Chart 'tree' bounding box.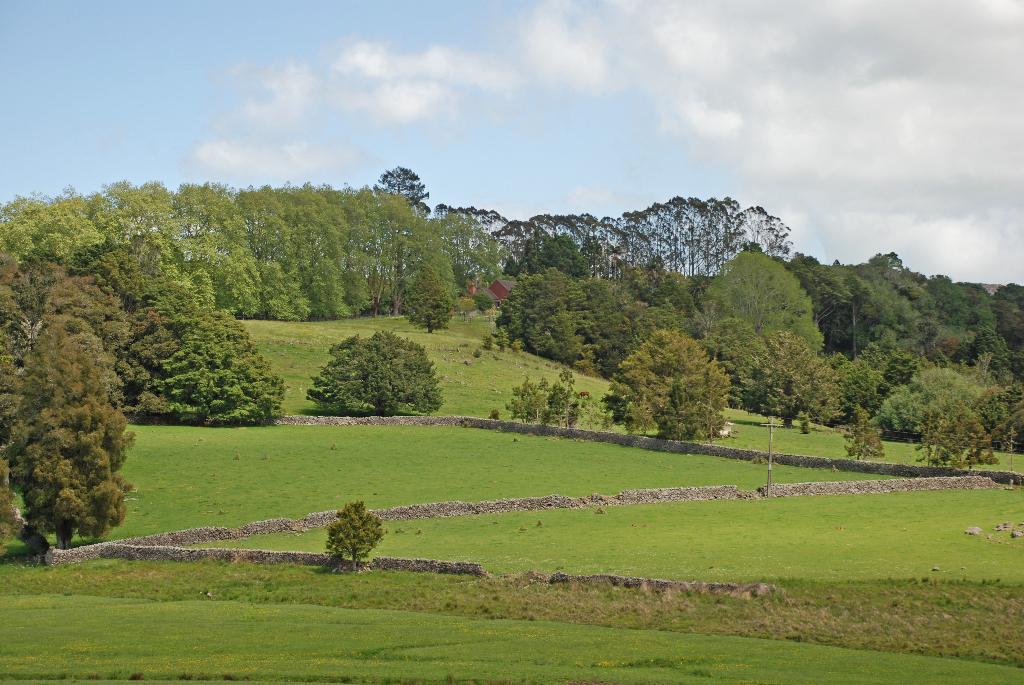
Charted: box(304, 326, 447, 421).
